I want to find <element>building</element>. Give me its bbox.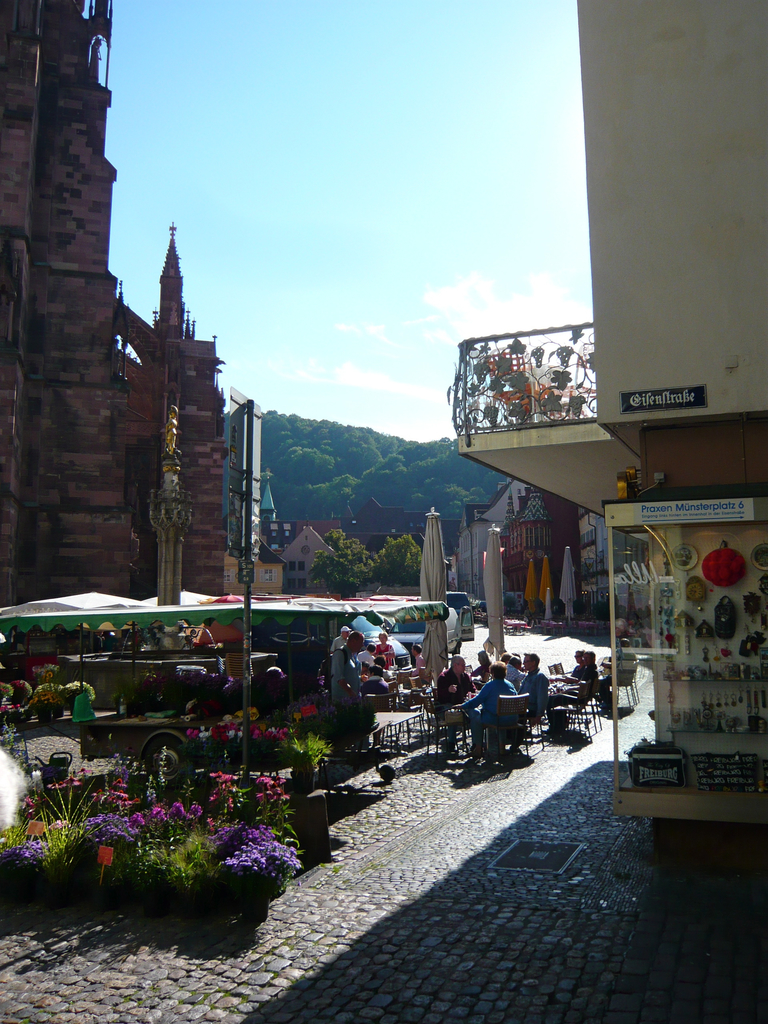
bbox(453, 0, 767, 824).
